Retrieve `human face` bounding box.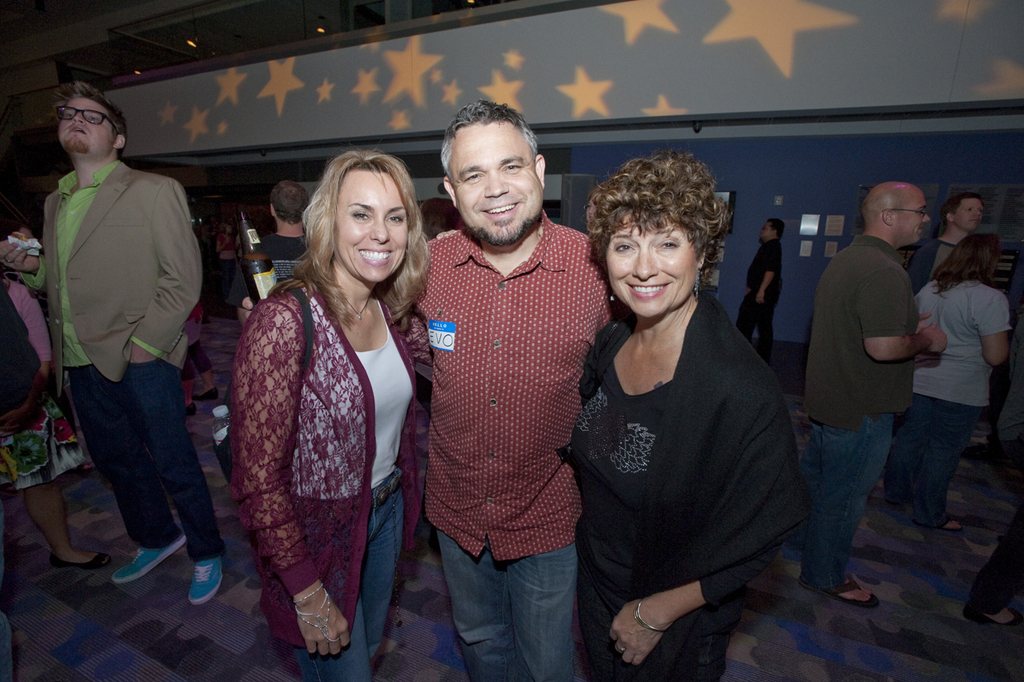
Bounding box: bbox=(953, 199, 983, 232).
